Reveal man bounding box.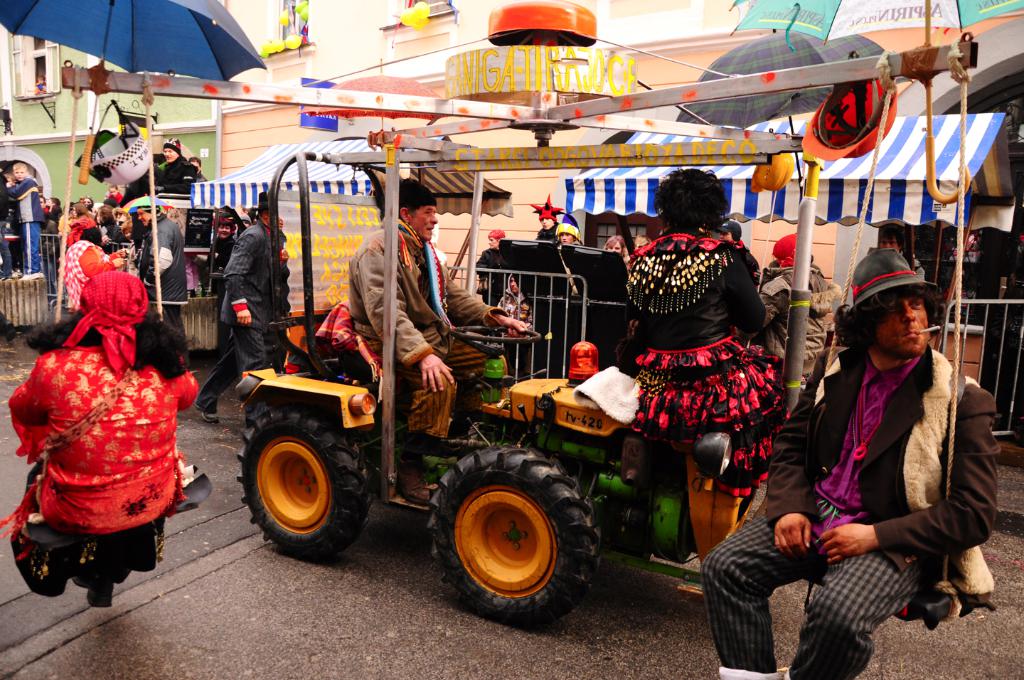
Revealed: box=[553, 217, 584, 248].
